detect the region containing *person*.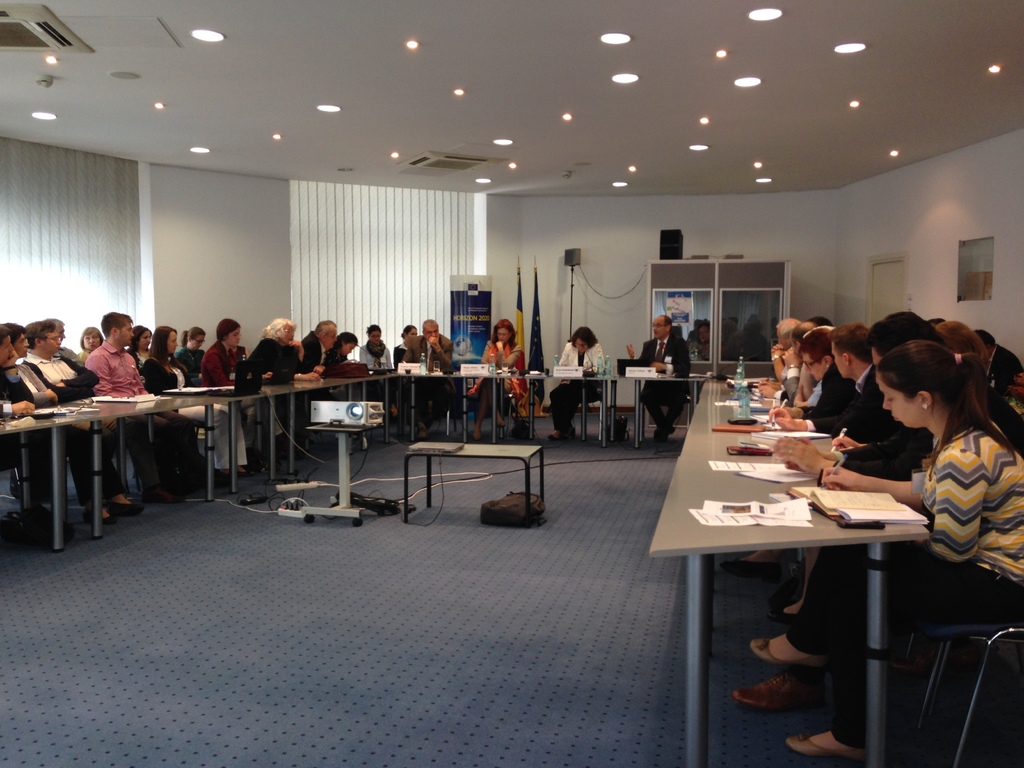
box=[622, 316, 692, 442].
